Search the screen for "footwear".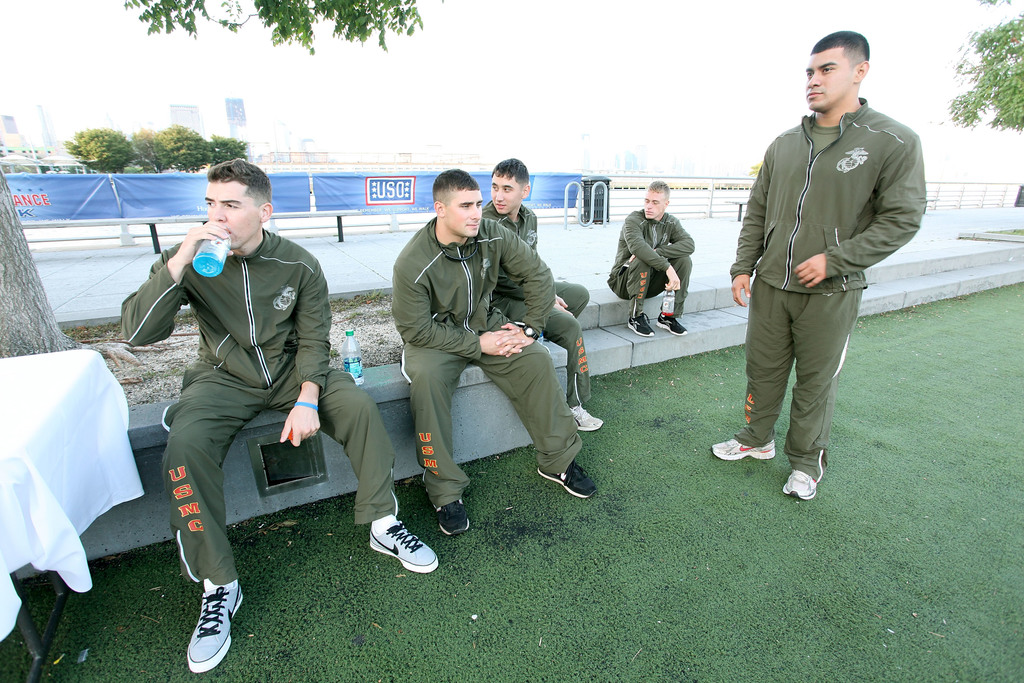
Found at box=[658, 314, 694, 339].
